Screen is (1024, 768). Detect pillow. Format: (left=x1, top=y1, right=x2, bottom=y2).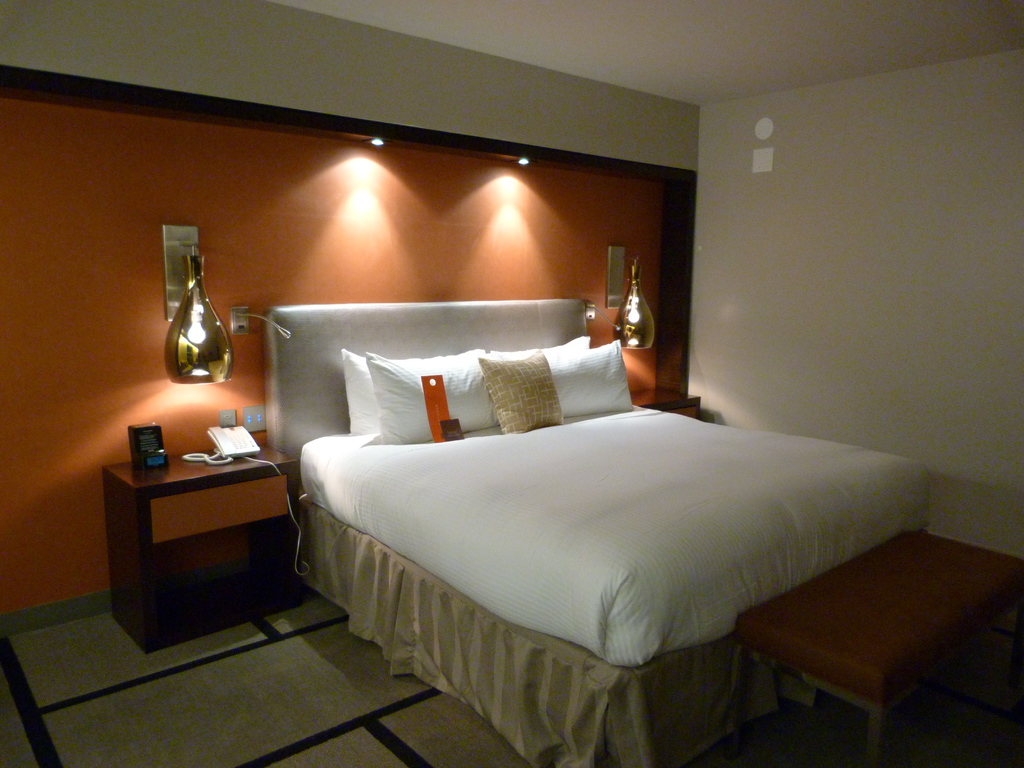
(left=364, top=351, right=492, bottom=450).
